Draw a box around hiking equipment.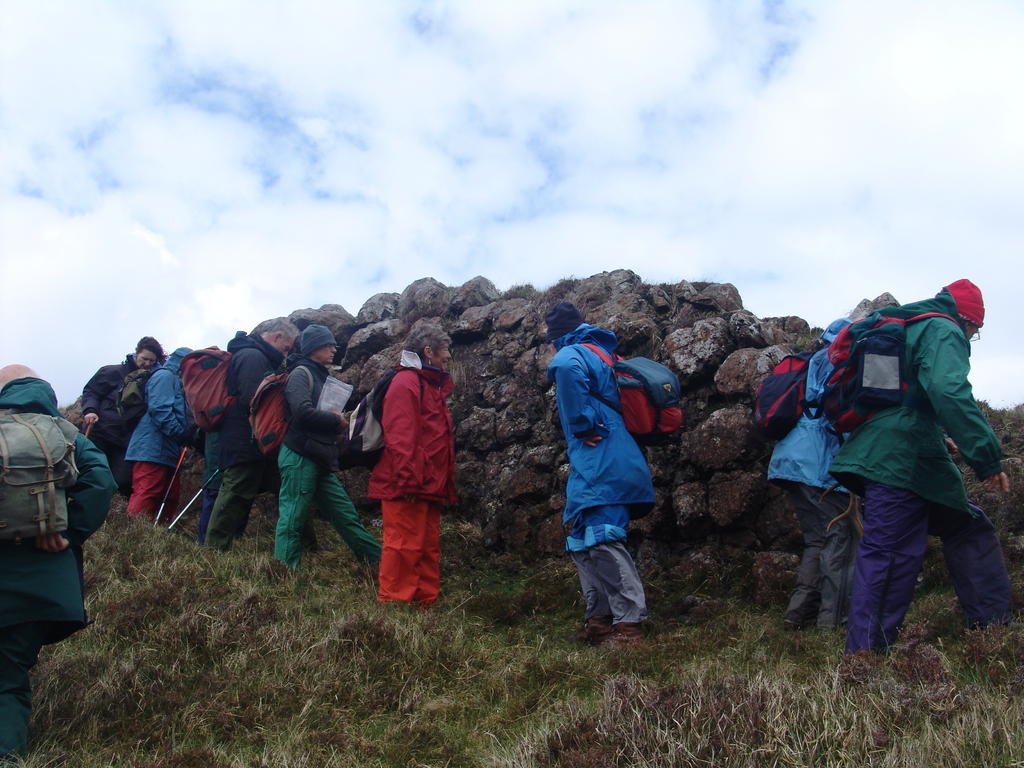
rect(824, 317, 964, 445).
